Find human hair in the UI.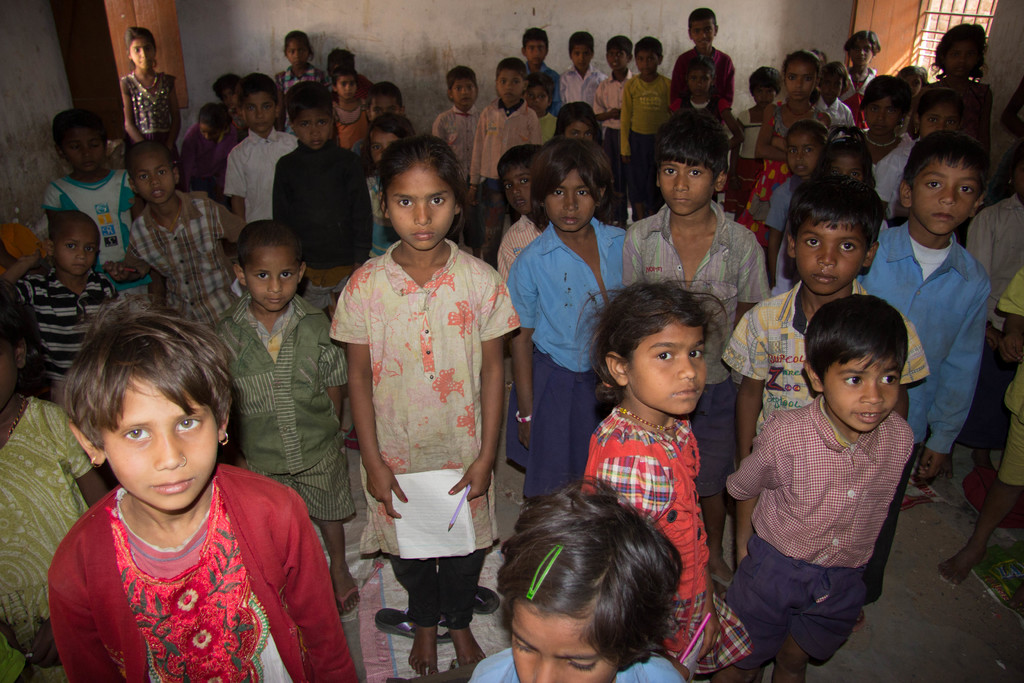
UI element at crop(490, 488, 687, 682).
